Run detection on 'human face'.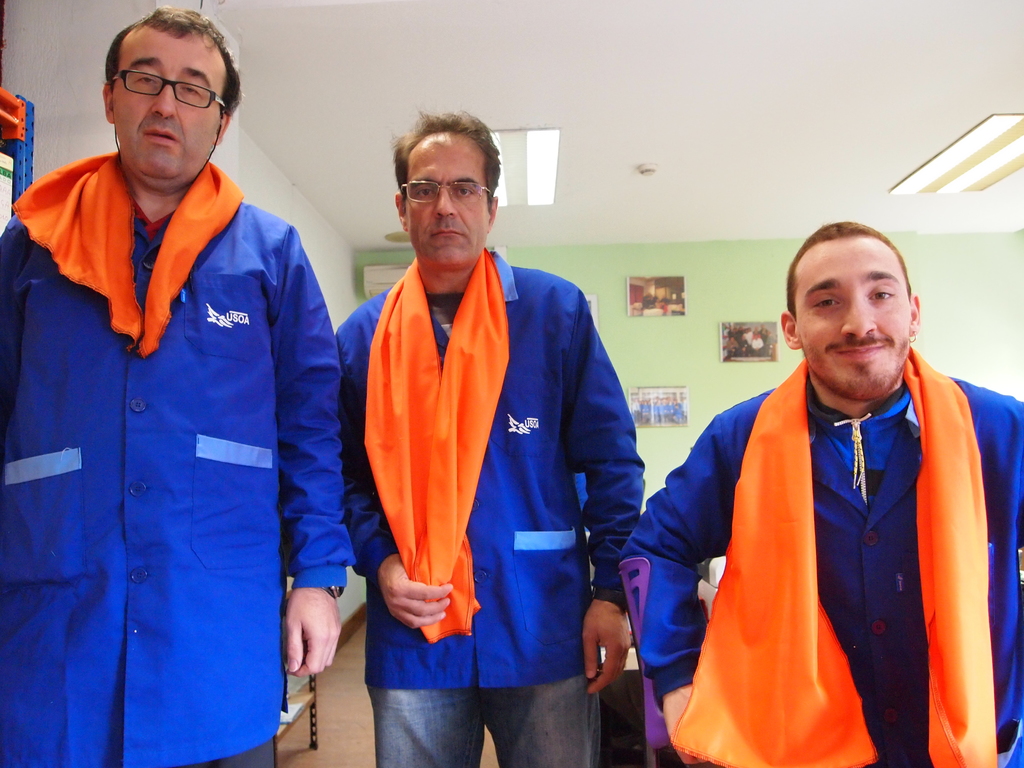
Result: region(791, 234, 915, 392).
